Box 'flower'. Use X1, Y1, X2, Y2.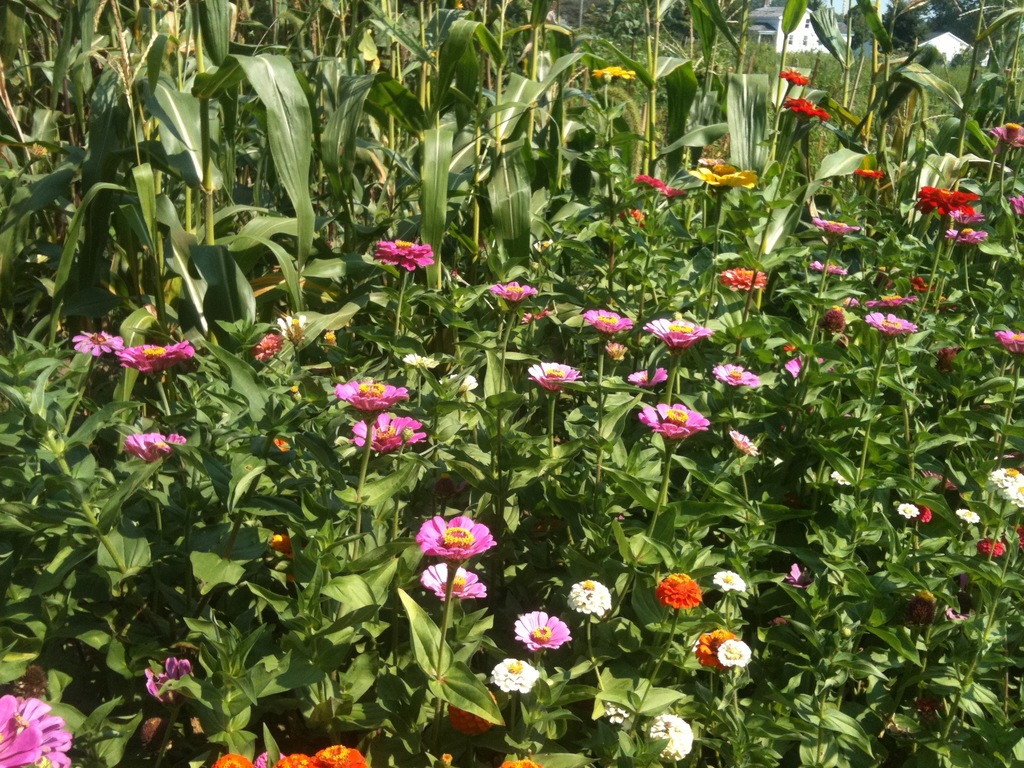
248, 331, 288, 369.
